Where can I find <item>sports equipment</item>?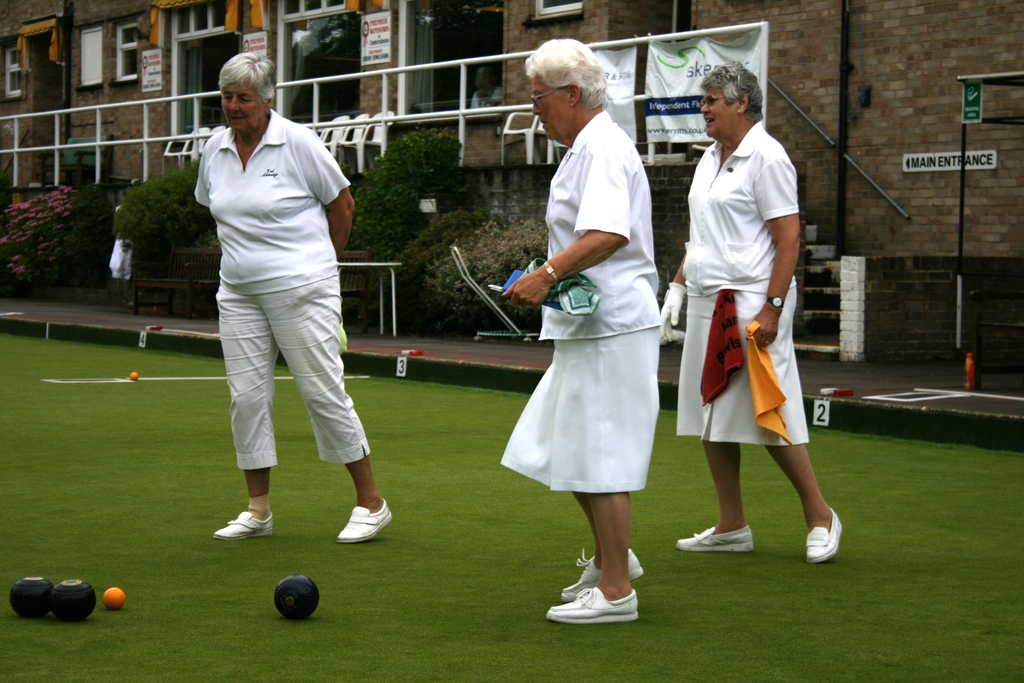
You can find it at {"x1": 9, "y1": 575, "x2": 49, "y2": 615}.
